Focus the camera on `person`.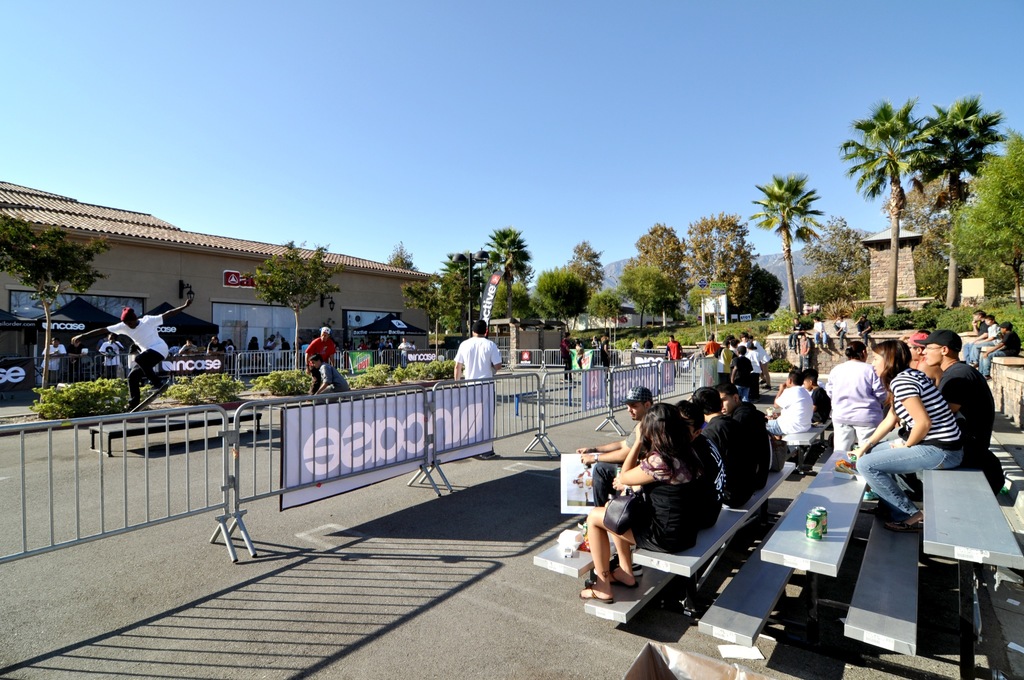
Focus region: left=847, top=341, right=957, bottom=530.
